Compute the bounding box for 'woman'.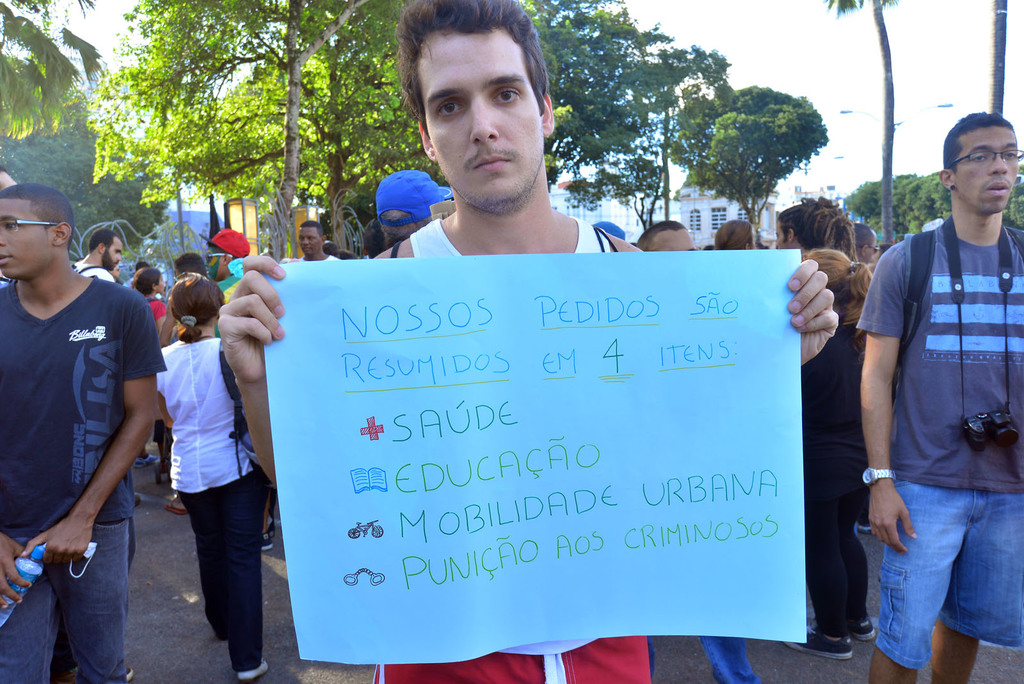
136:228:275:662.
